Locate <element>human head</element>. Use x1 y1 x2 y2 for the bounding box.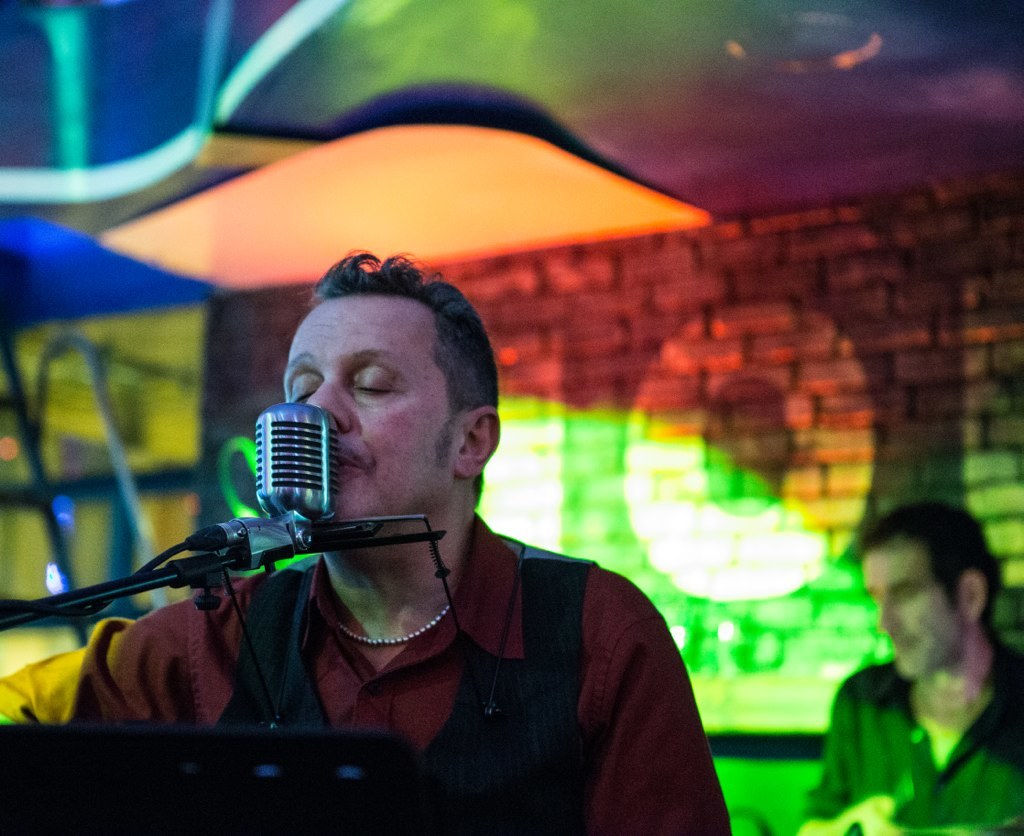
284 263 506 552.
